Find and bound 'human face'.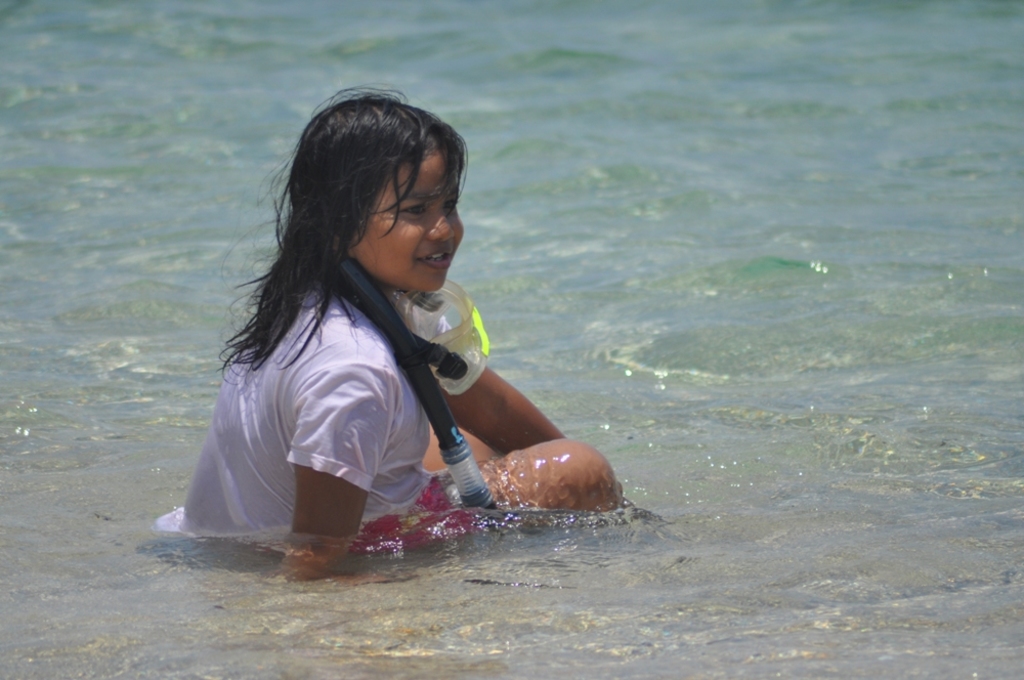
Bound: <box>353,154,464,290</box>.
